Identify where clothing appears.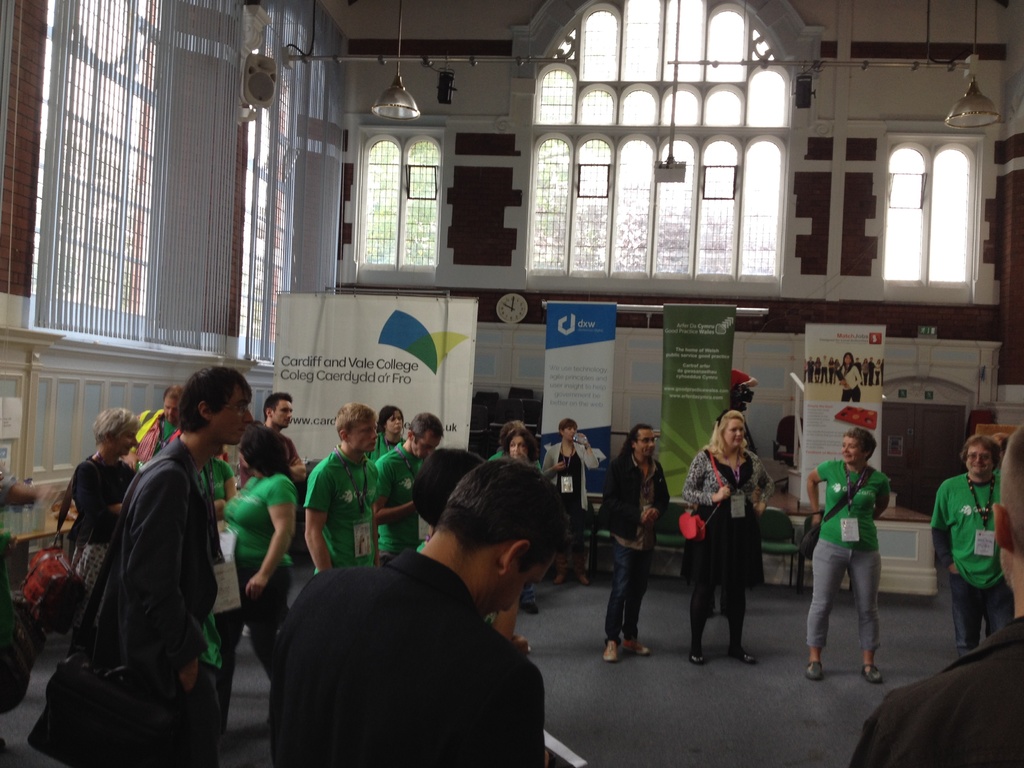
Appears at region(500, 445, 536, 476).
